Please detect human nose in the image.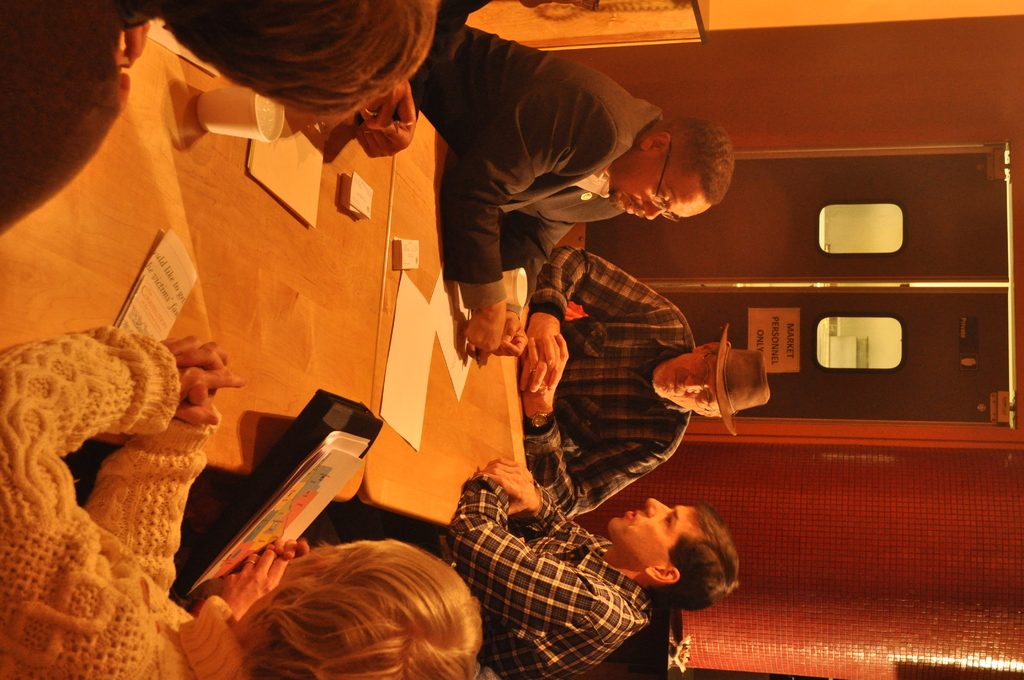
[644,497,672,519].
